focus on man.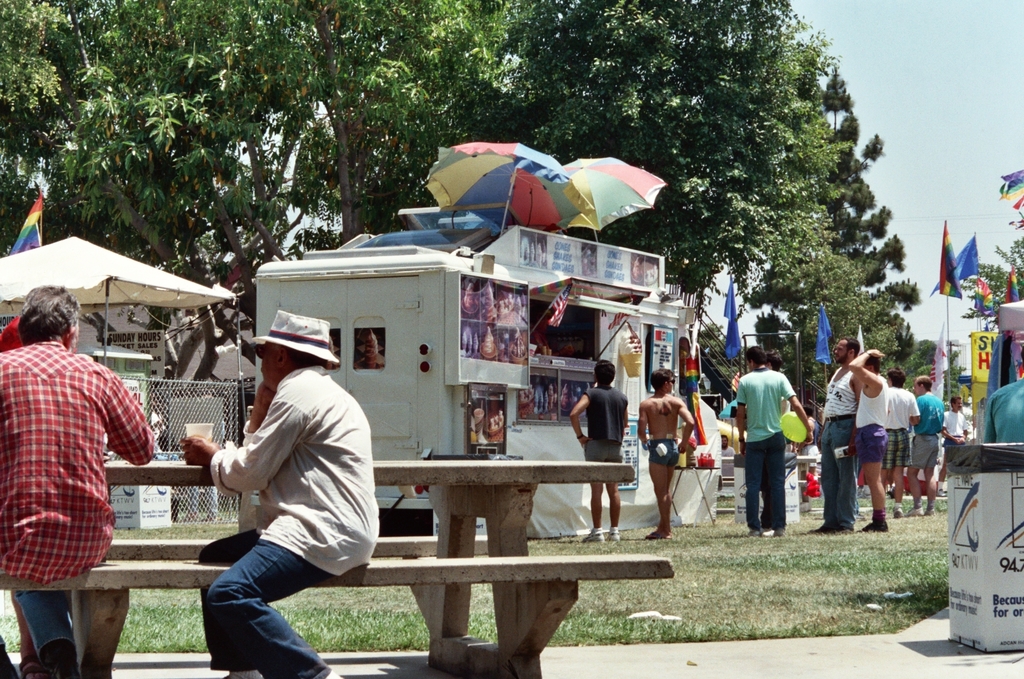
Focused at <bbox>845, 347, 887, 532</bbox>.
